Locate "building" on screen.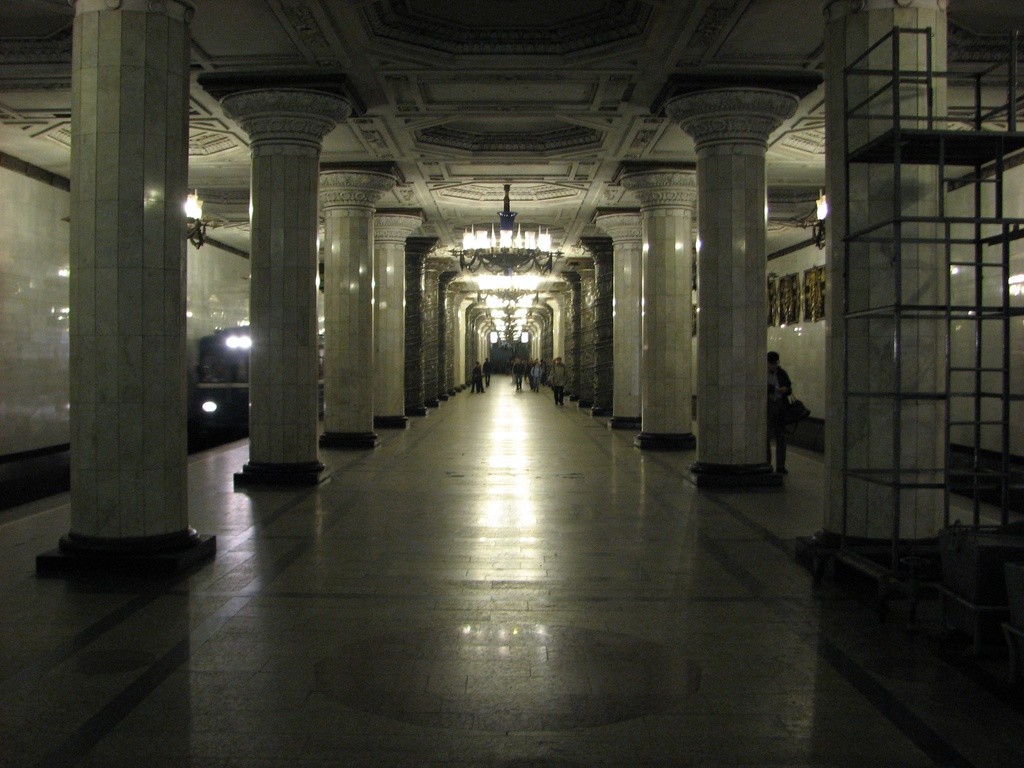
On screen at x1=0 y1=0 x2=1023 y2=767.
